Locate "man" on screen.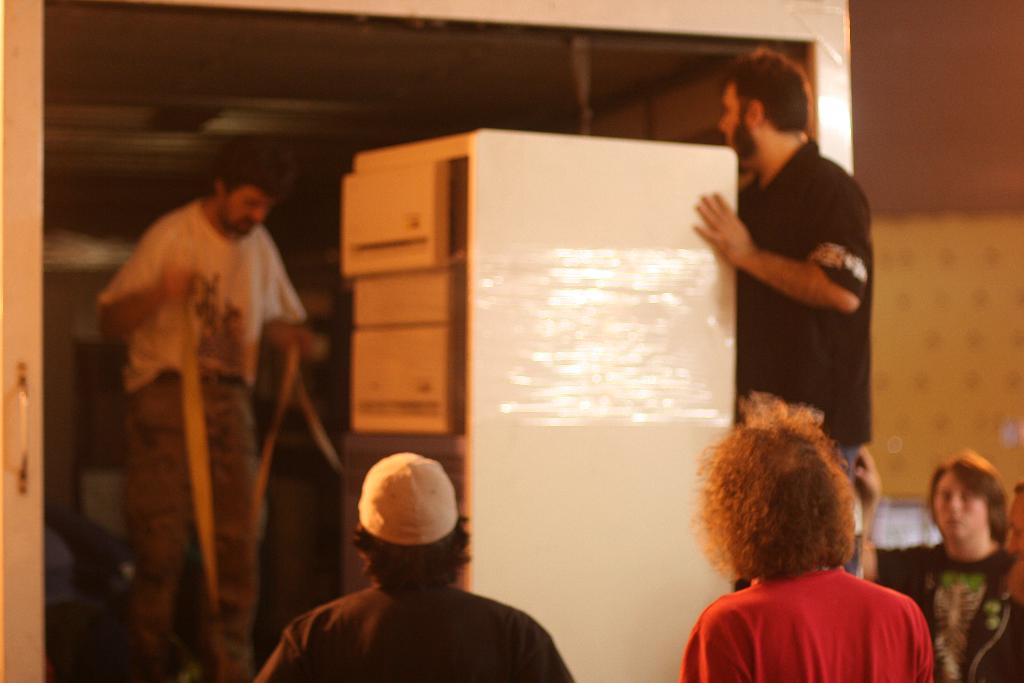
On screen at bbox=[257, 456, 569, 682].
